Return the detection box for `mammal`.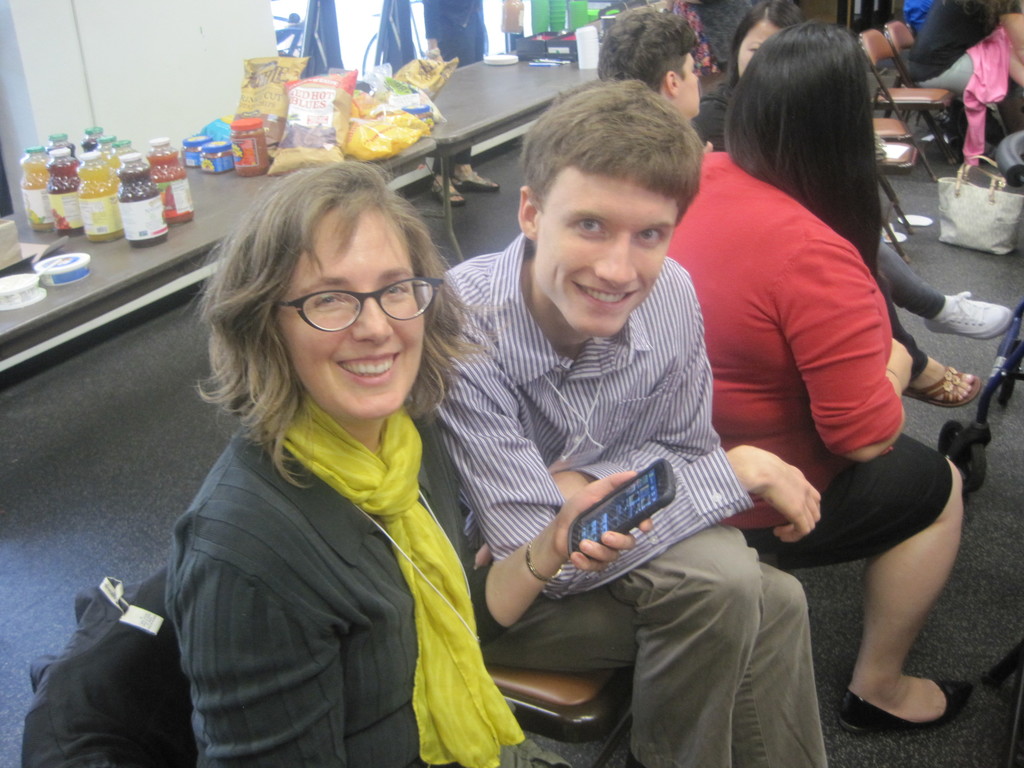
731,0,1014,408.
